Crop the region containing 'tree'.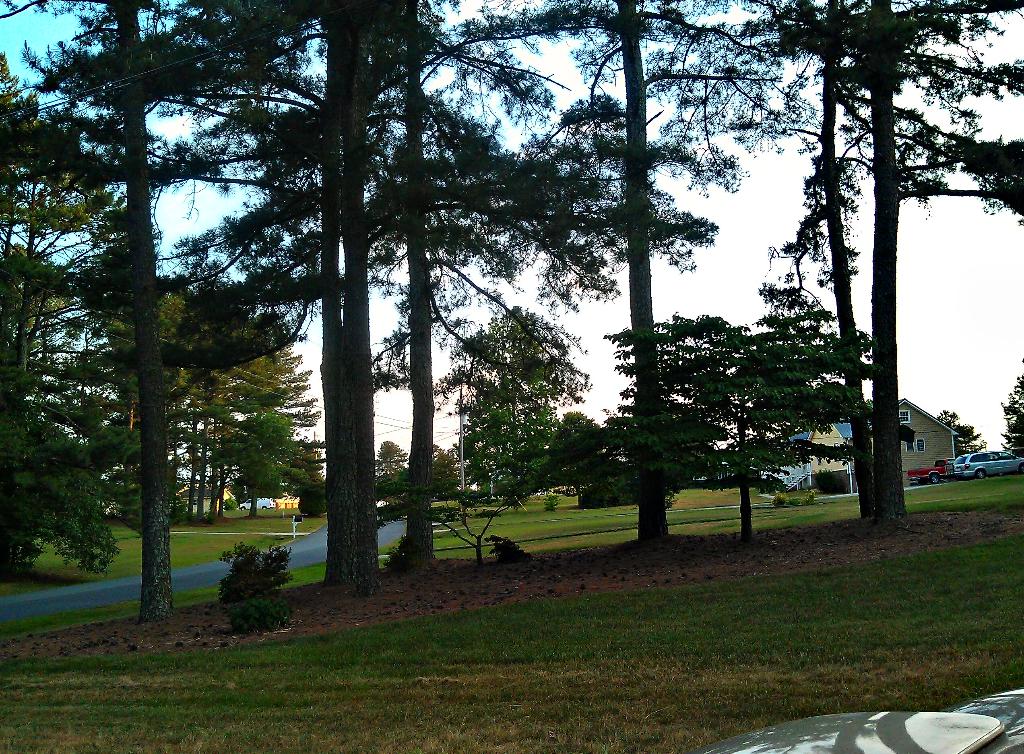
Crop region: Rect(726, 304, 879, 494).
